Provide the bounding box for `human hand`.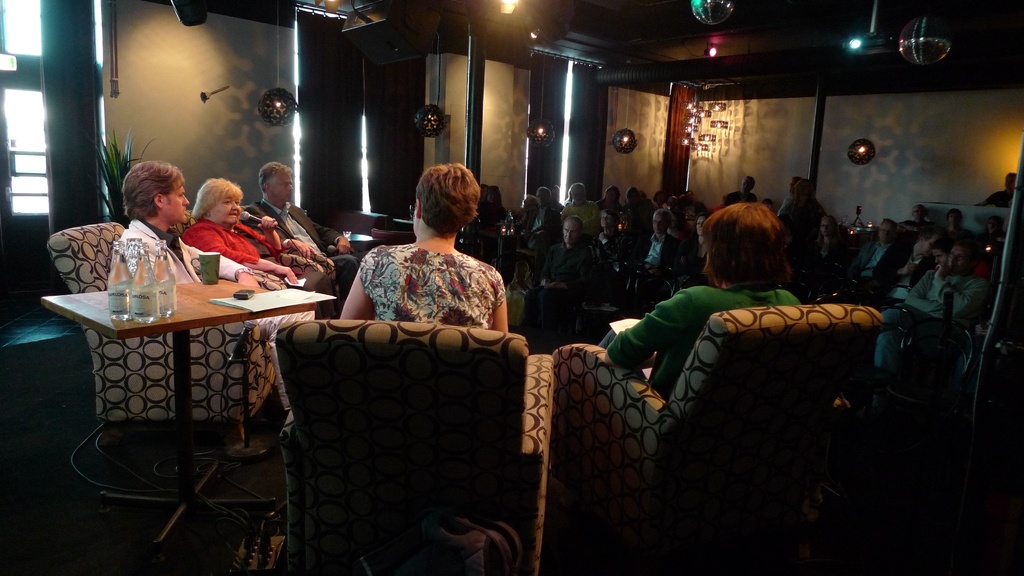
(284, 267, 298, 284).
